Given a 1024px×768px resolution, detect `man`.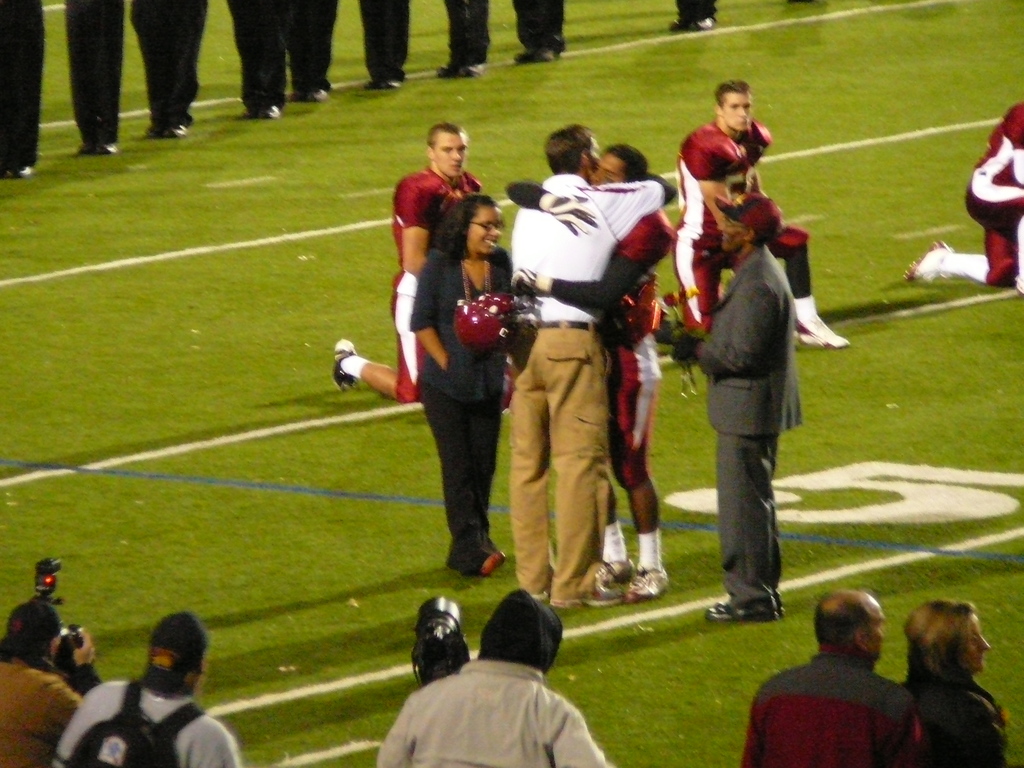
<region>50, 609, 239, 767</region>.
